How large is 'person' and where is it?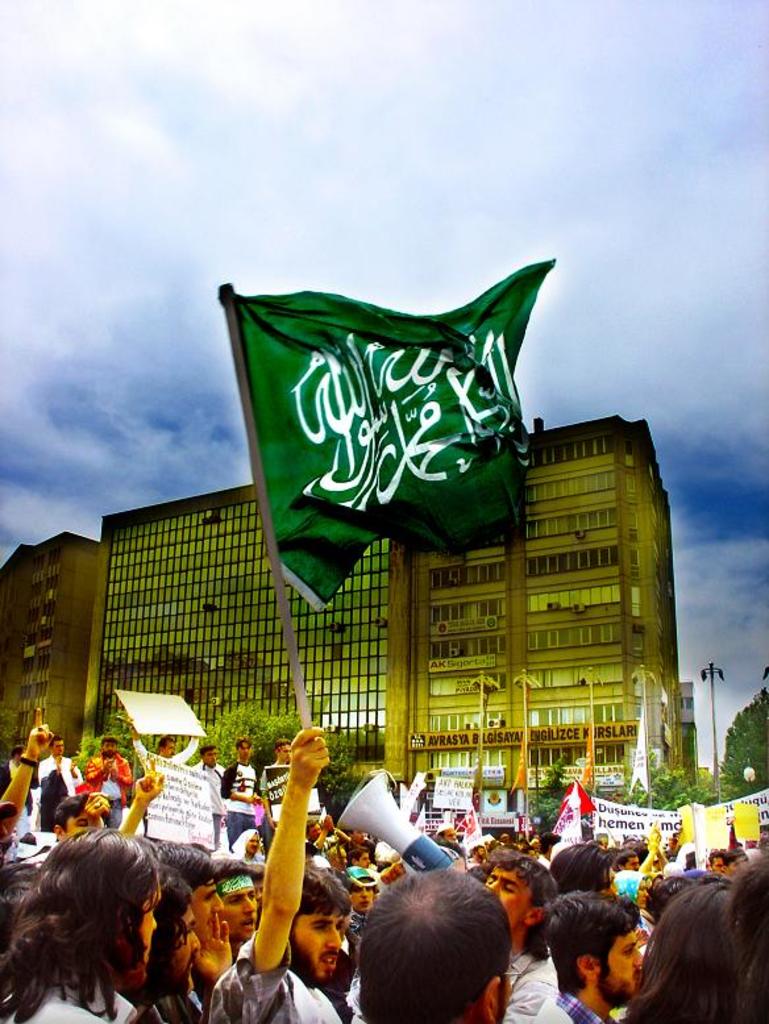
Bounding box: [x1=250, y1=737, x2=305, y2=849].
